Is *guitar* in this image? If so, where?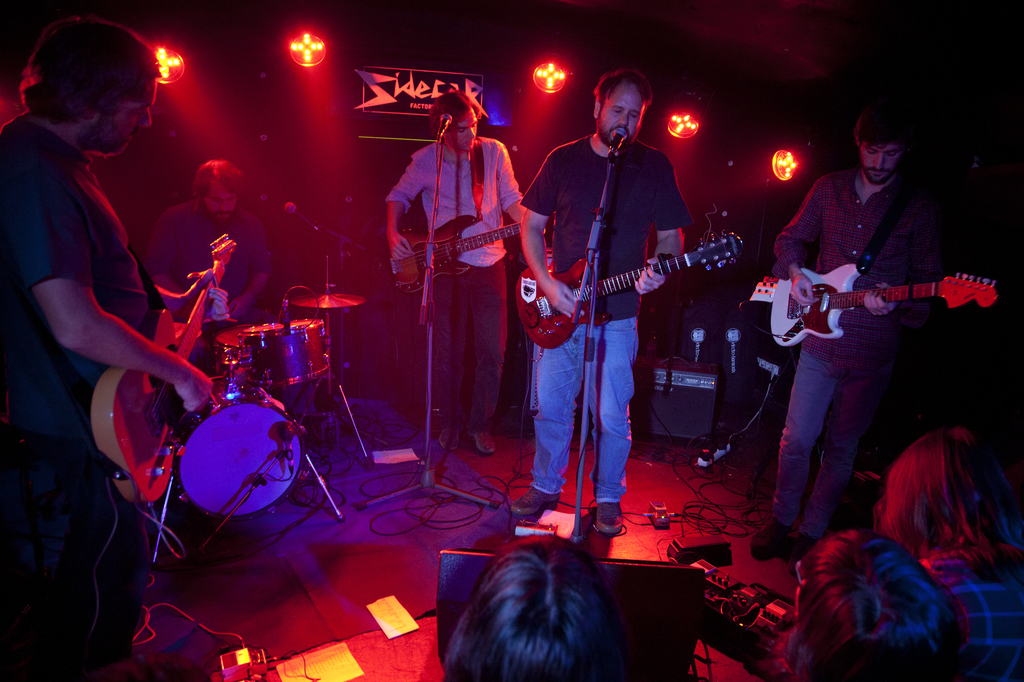
Yes, at rect(512, 220, 748, 340).
